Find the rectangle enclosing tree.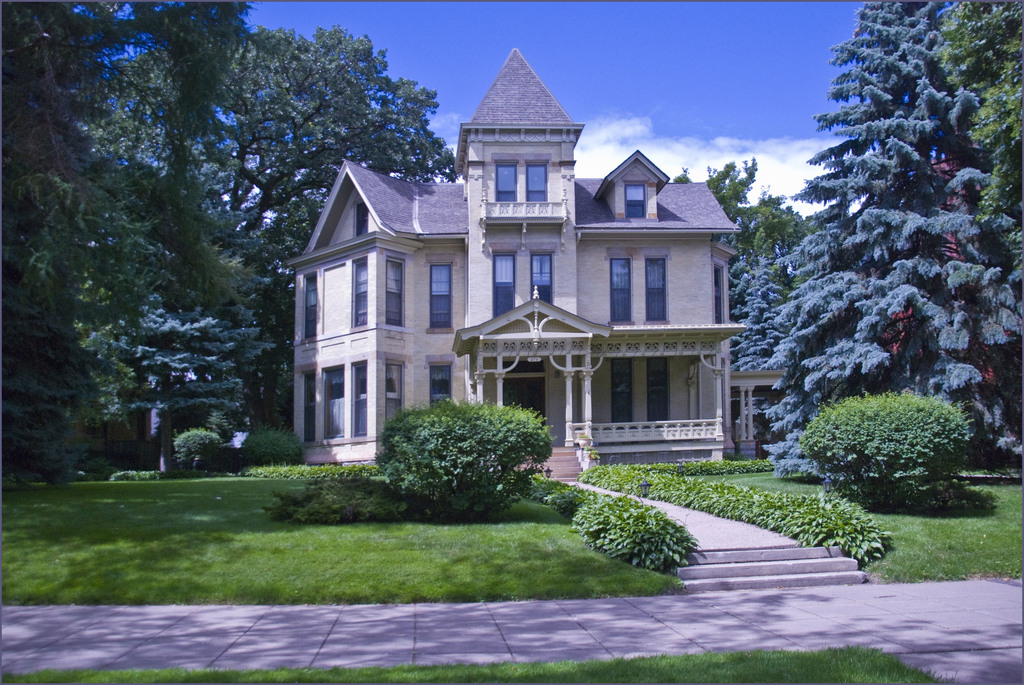
x1=104, y1=162, x2=283, y2=312.
